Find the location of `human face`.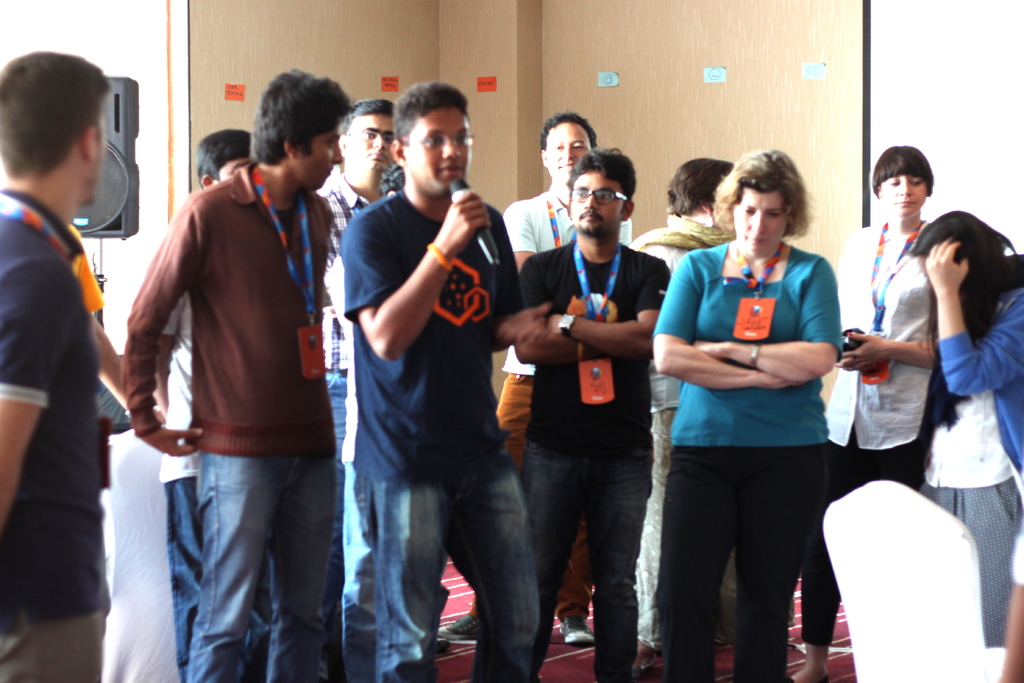
Location: (212,157,252,181).
